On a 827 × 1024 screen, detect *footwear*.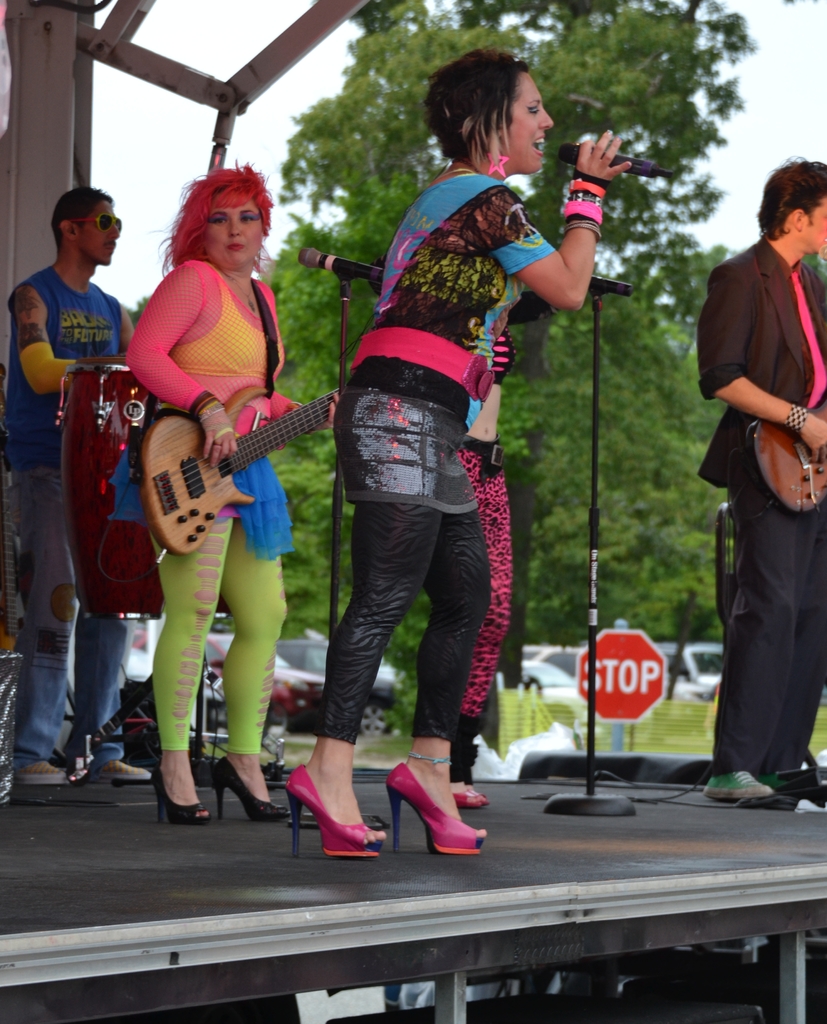
BBox(147, 751, 214, 831).
